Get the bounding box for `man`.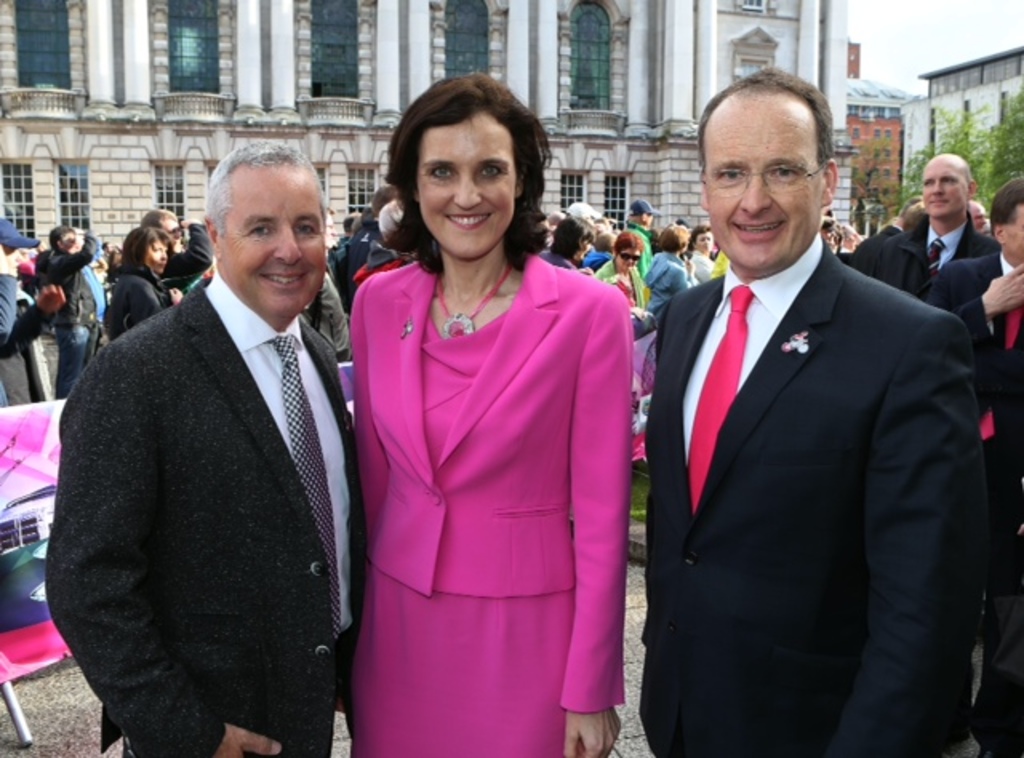
[x1=627, y1=195, x2=659, y2=273].
